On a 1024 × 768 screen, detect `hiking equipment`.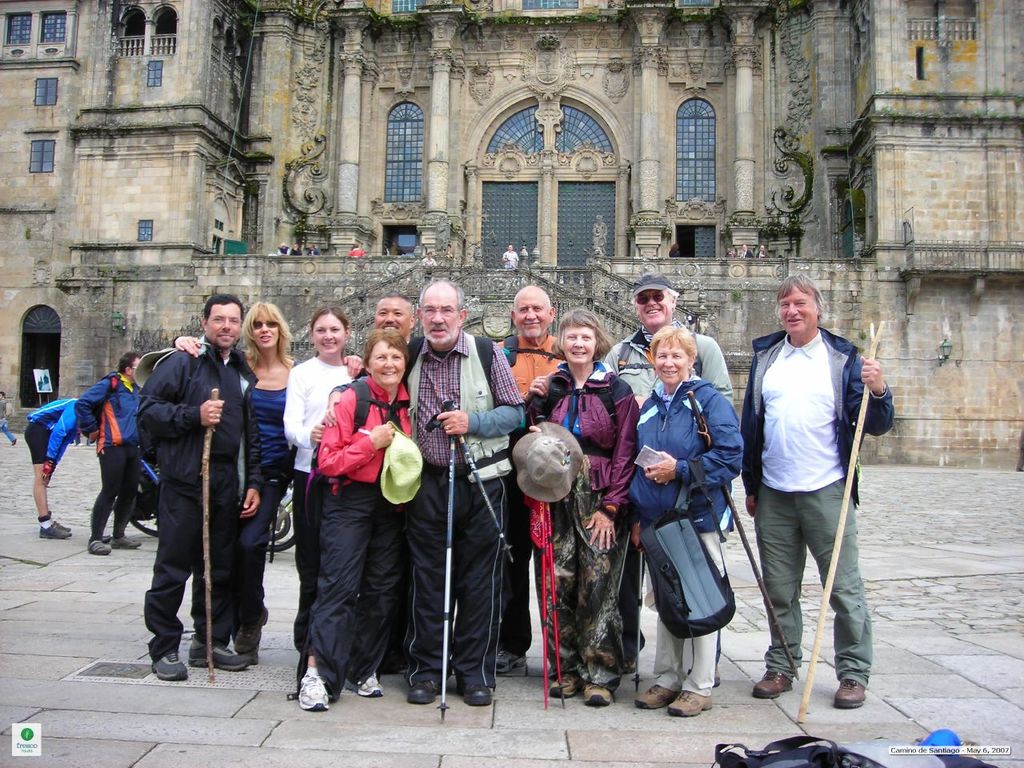
297 662 331 714.
